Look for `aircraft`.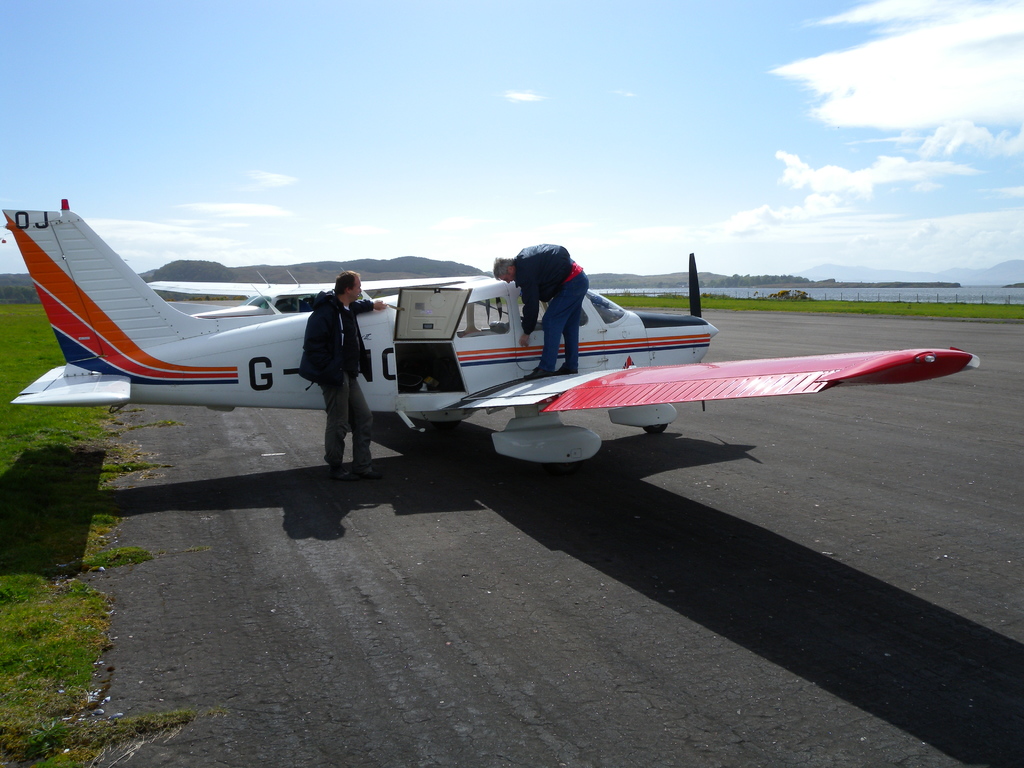
Found: 13, 196, 984, 467.
